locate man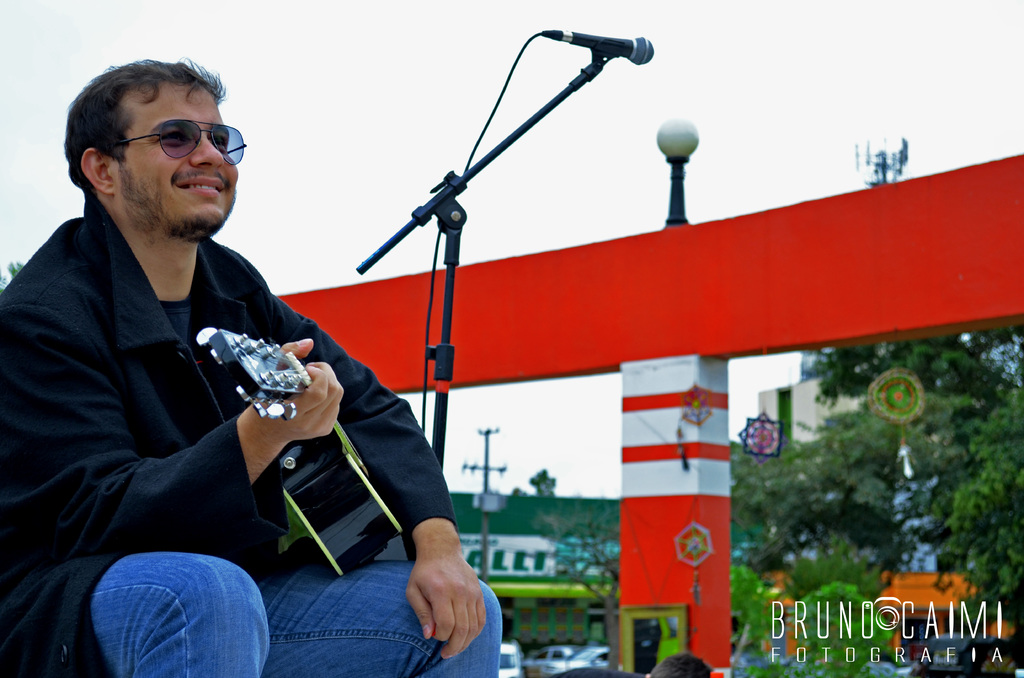
(2,58,514,677)
